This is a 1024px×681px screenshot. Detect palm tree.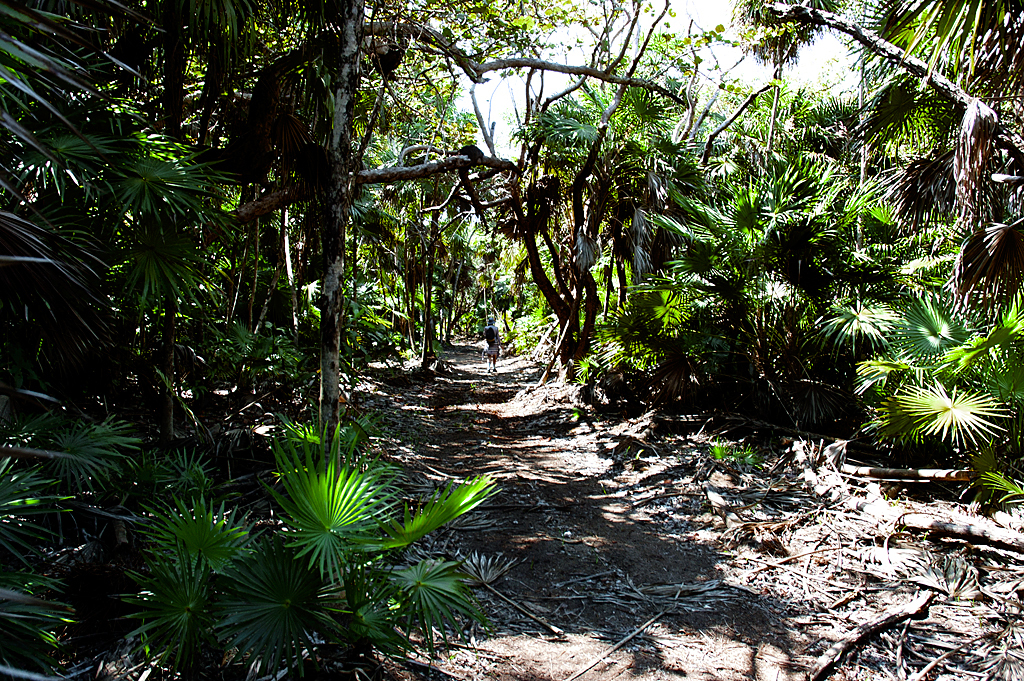
(467,212,523,338).
